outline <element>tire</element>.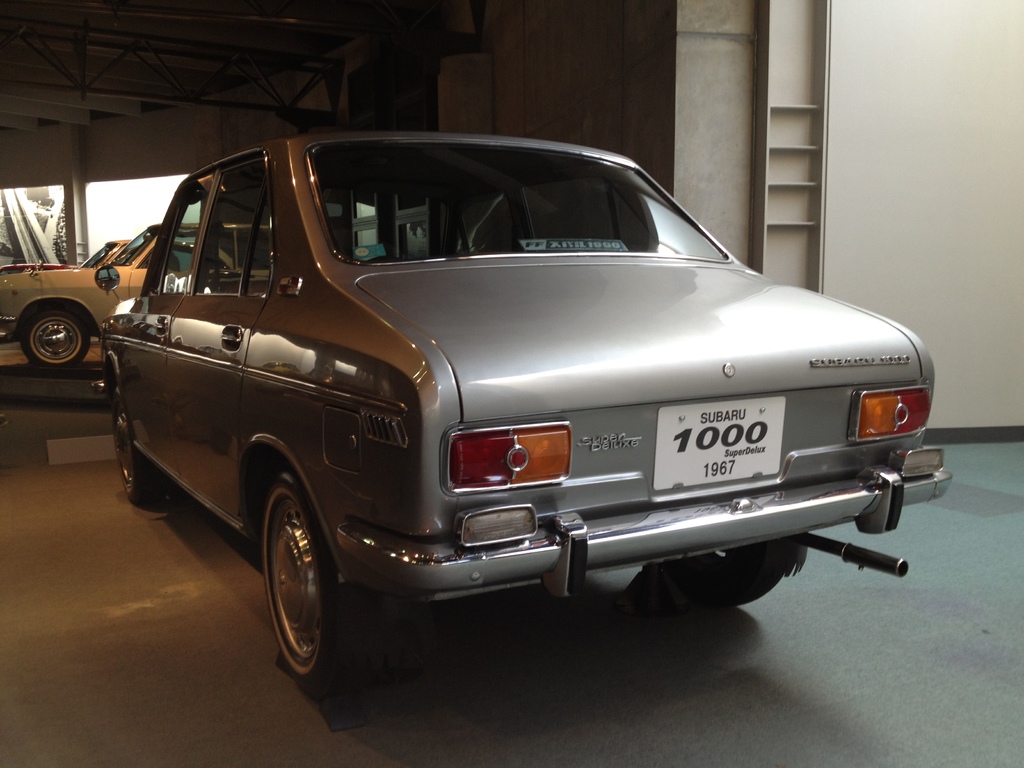
Outline: {"x1": 662, "y1": 541, "x2": 789, "y2": 605}.
